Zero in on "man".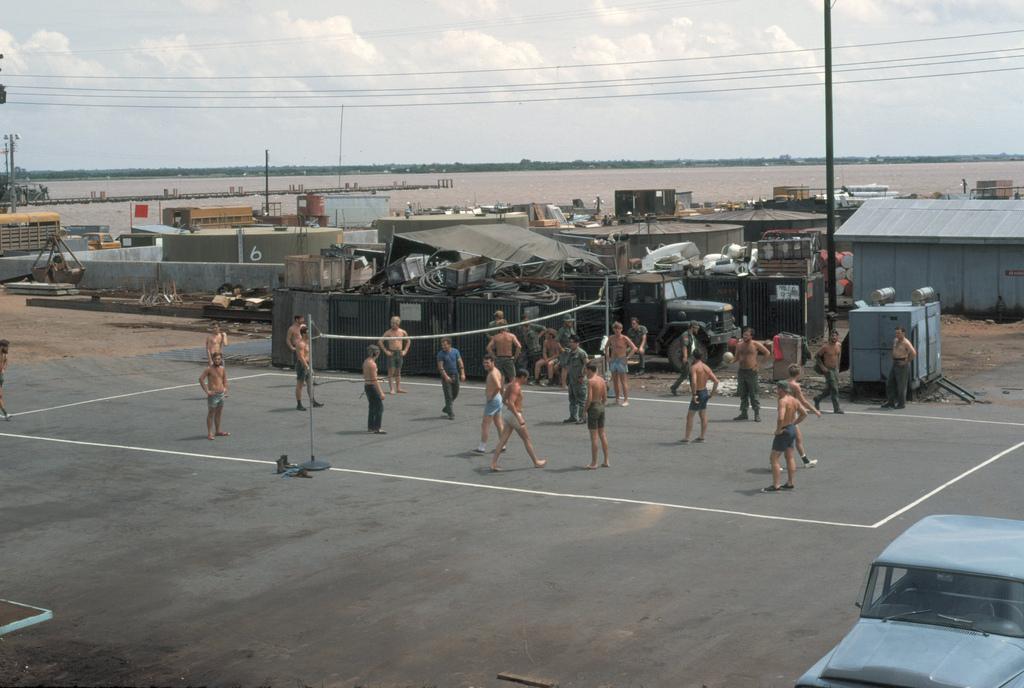
Zeroed in: crop(627, 317, 648, 375).
